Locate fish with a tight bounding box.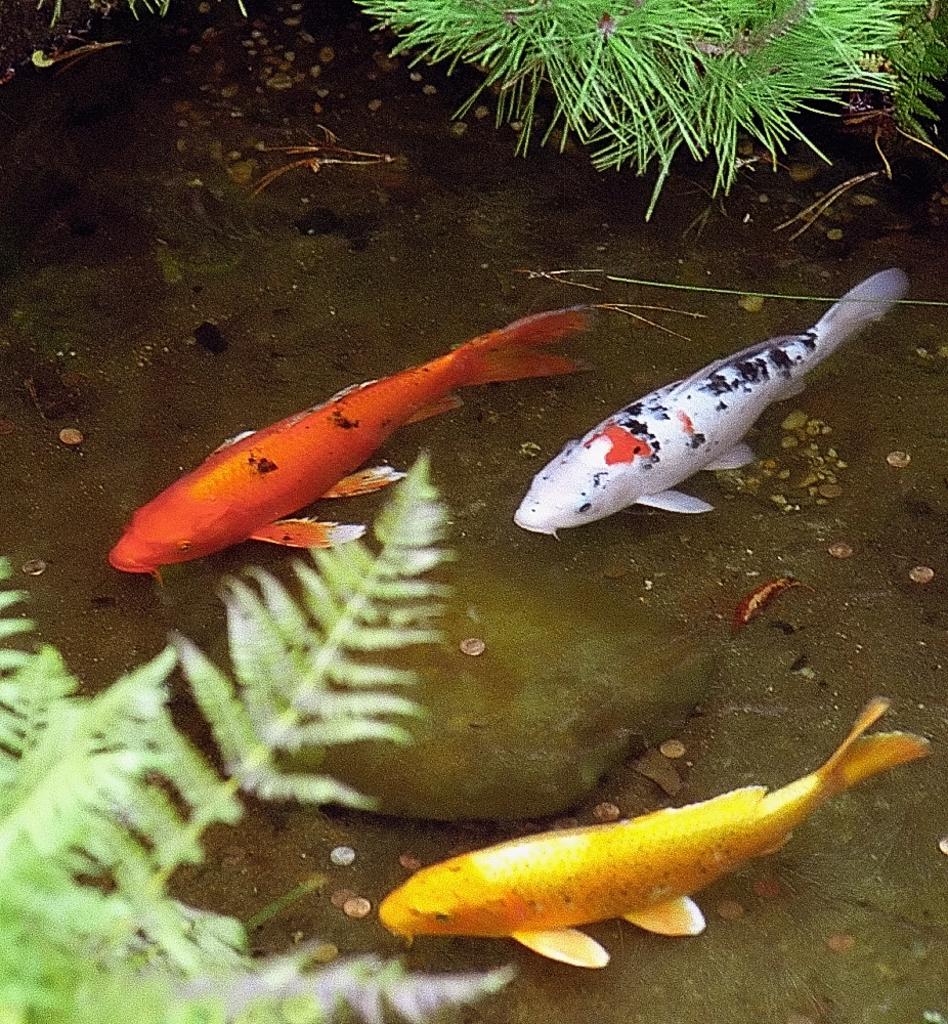
pyautogui.locateOnScreen(120, 306, 590, 557).
